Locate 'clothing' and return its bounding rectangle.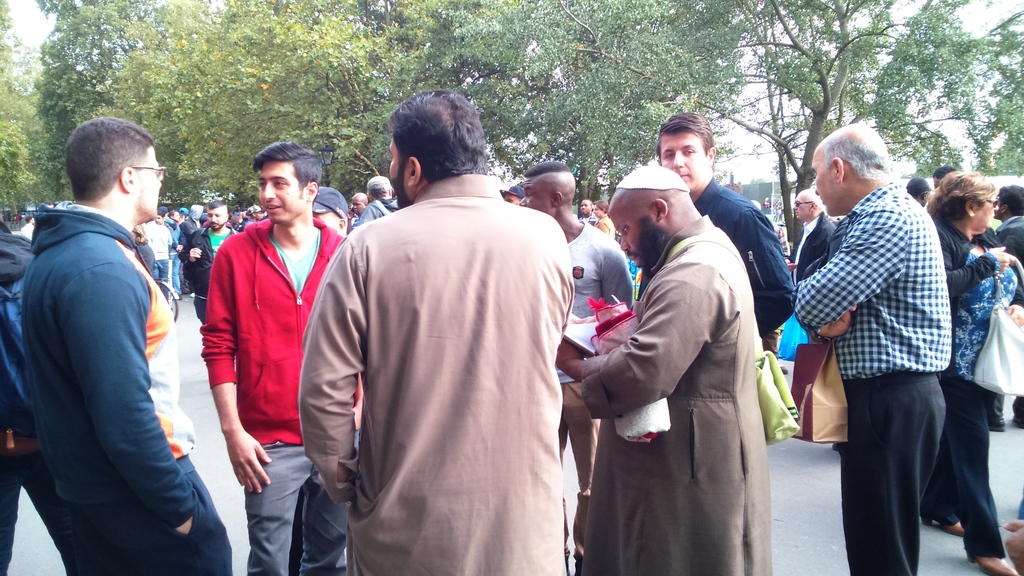
697 177 796 341.
